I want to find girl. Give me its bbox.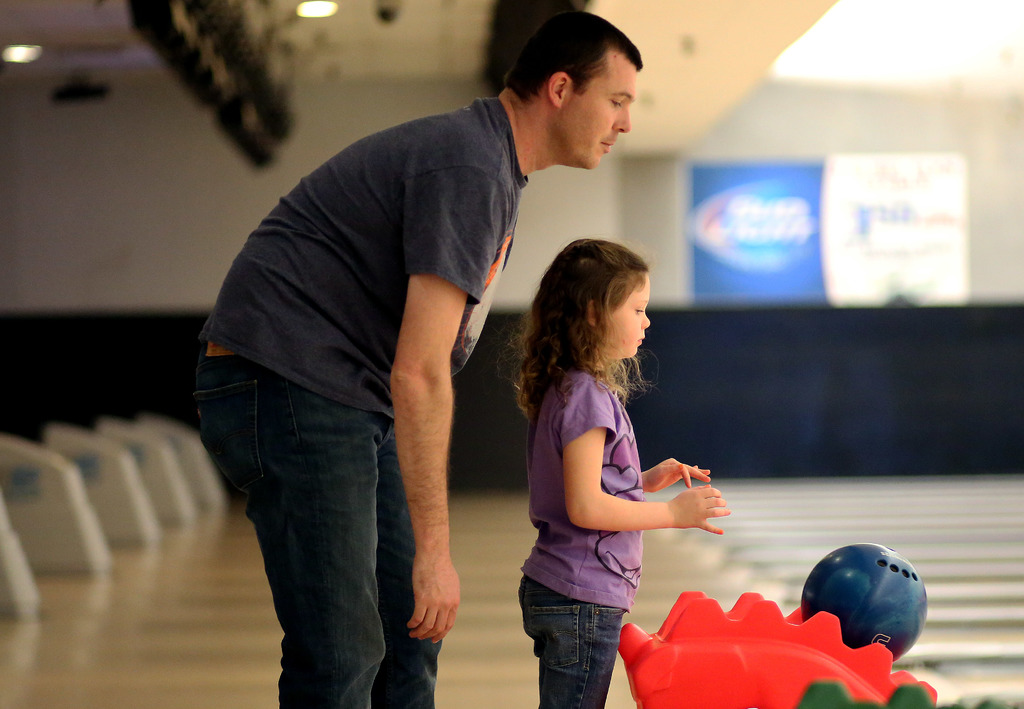
bbox(497, 238, 716, 708).
